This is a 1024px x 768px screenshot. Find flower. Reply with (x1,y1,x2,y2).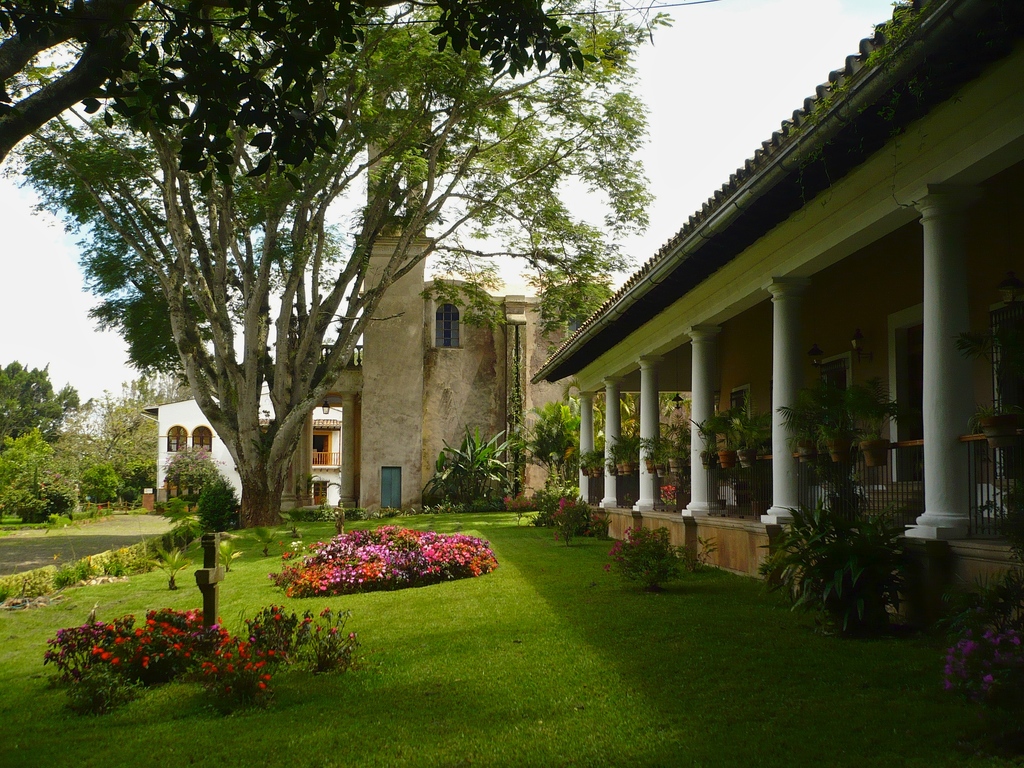
(604,563,612,572).
